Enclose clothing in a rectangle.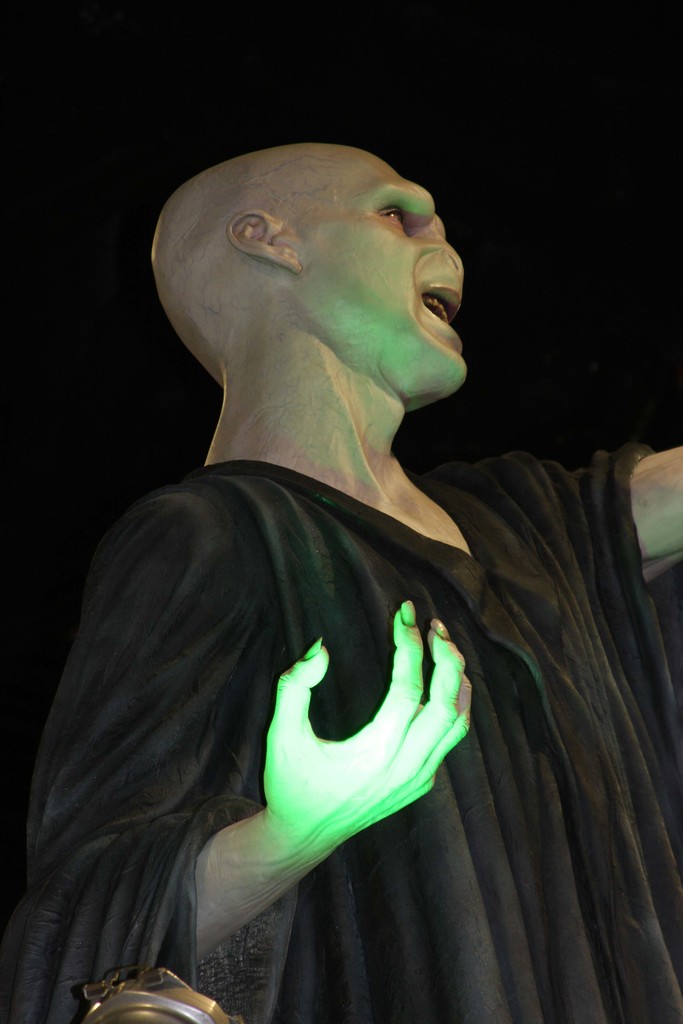
<bbox>1, 444, 682, 1023</bbox>.
